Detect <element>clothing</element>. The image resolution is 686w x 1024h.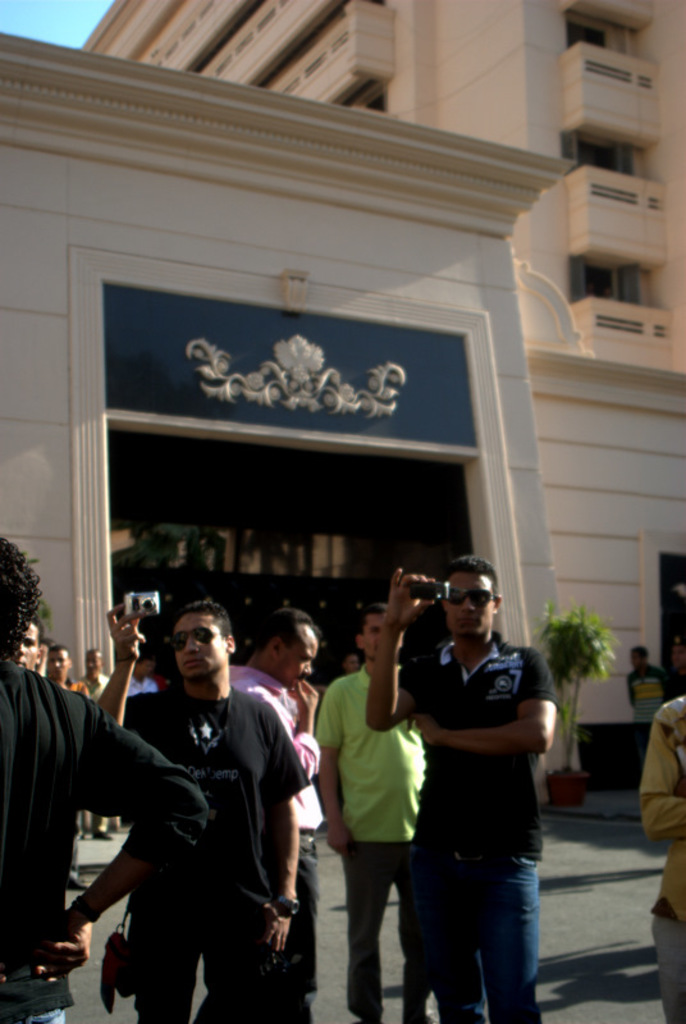
box(118, 692, 311, 1023).
